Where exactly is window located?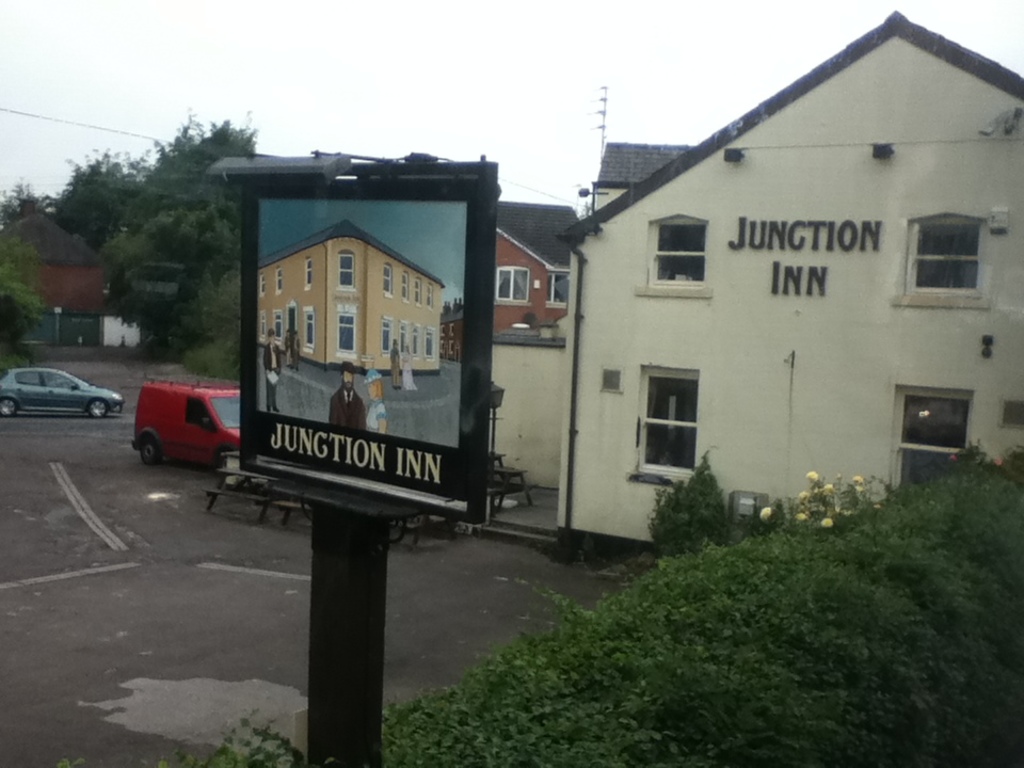
Its bounding box is bbox=[414, 278, 421, 301].
